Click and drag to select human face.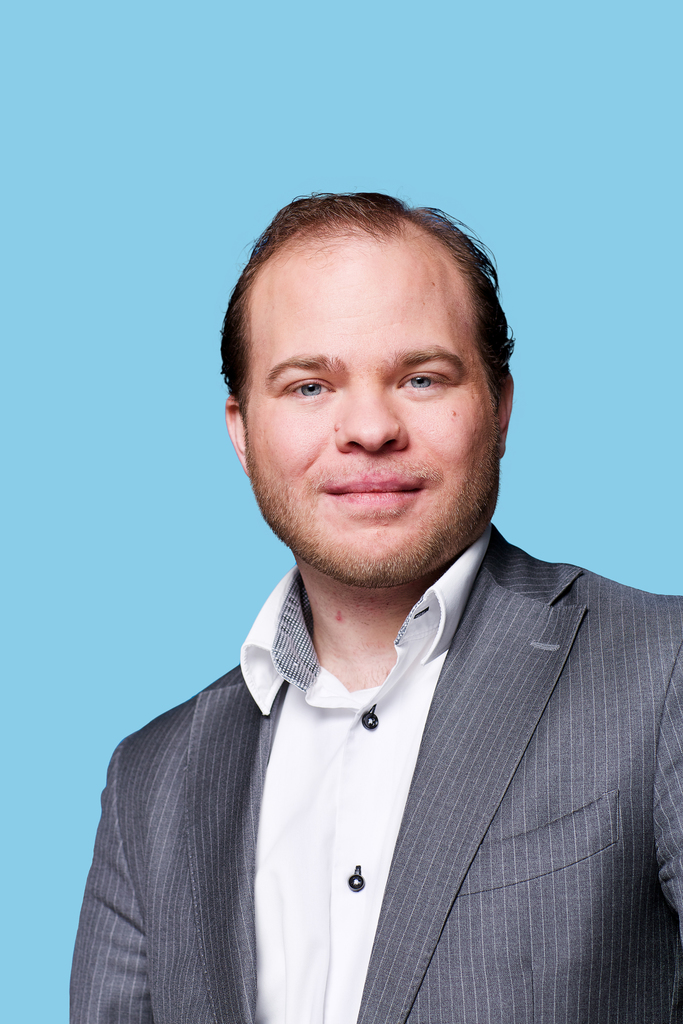
Selection: crop(242, 252, 500, 586).
